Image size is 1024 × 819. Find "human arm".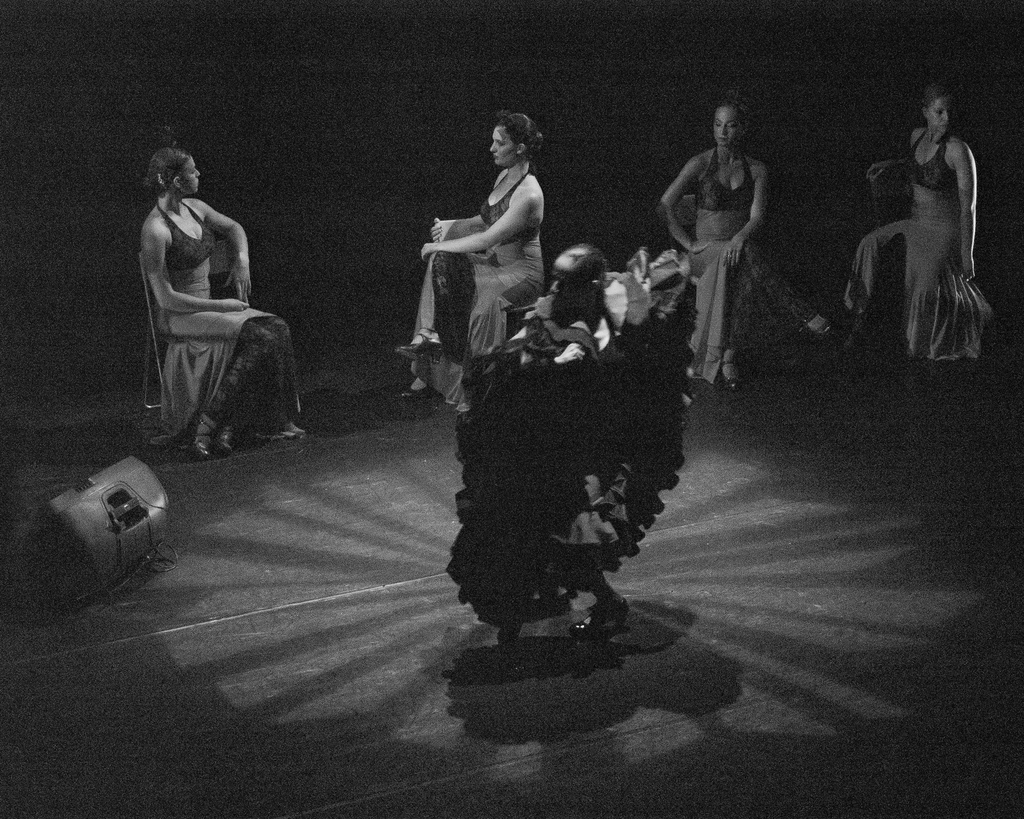
box(659, 157, 712, 253).
